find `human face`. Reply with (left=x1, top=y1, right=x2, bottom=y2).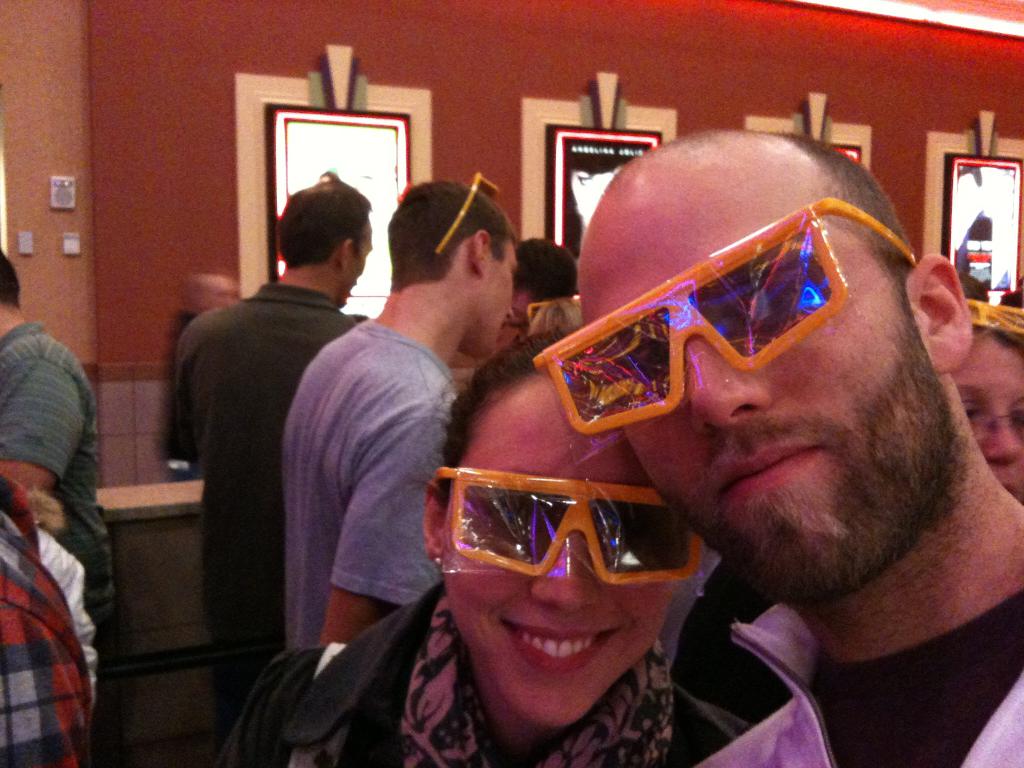
(left=444, top=376, right=694, bottom=728).
